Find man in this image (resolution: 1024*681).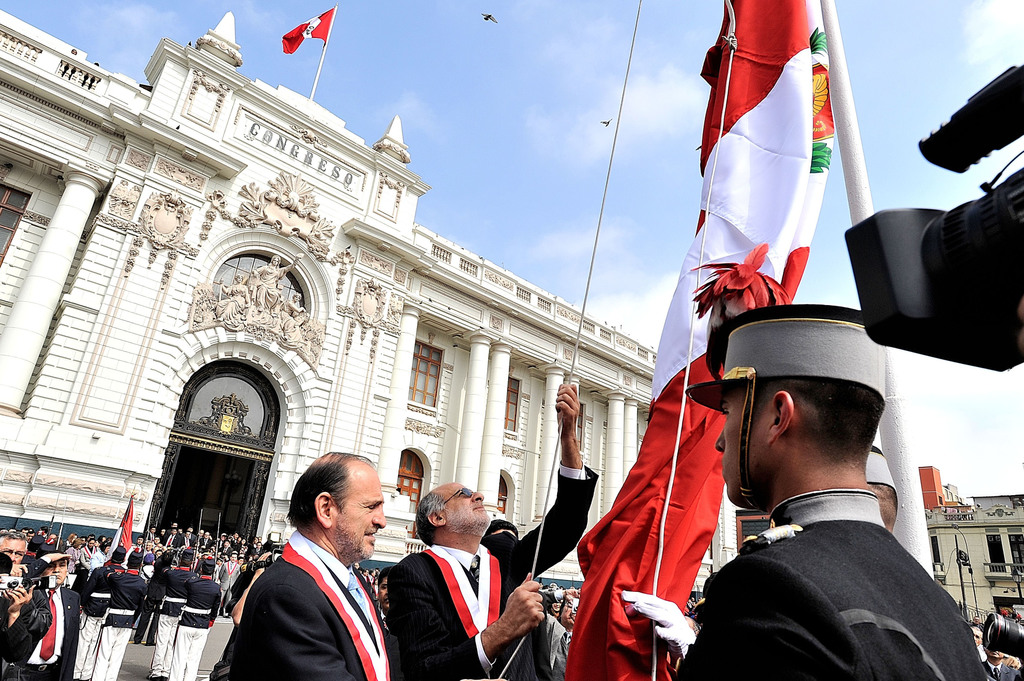
rect(385, 384, 602, 680).
